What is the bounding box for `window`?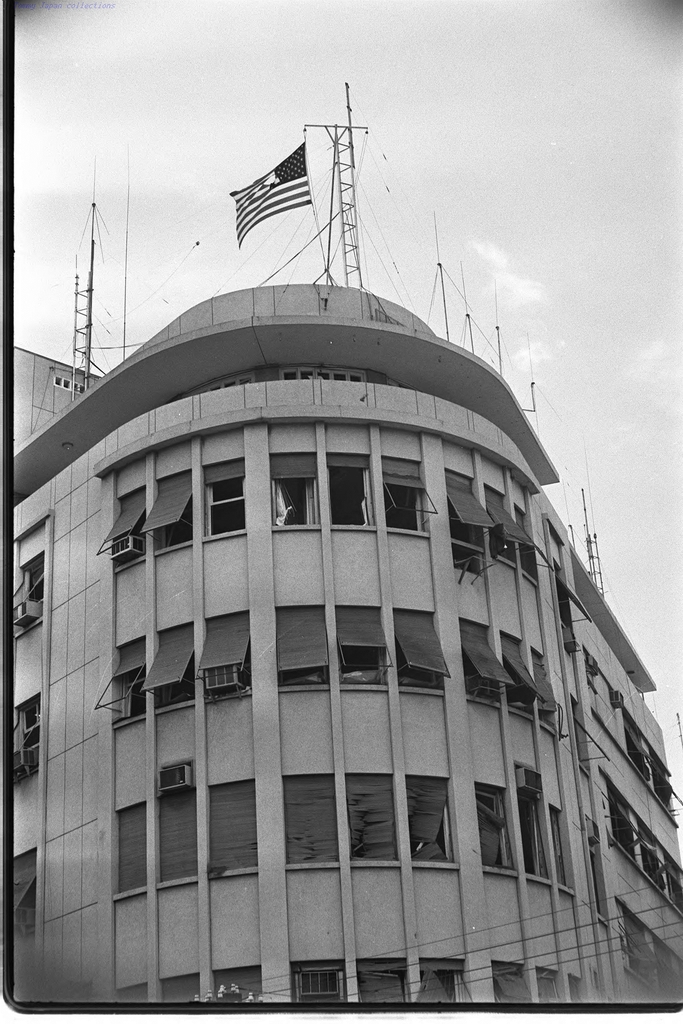
l=108, t=637, r=152, b=730.
